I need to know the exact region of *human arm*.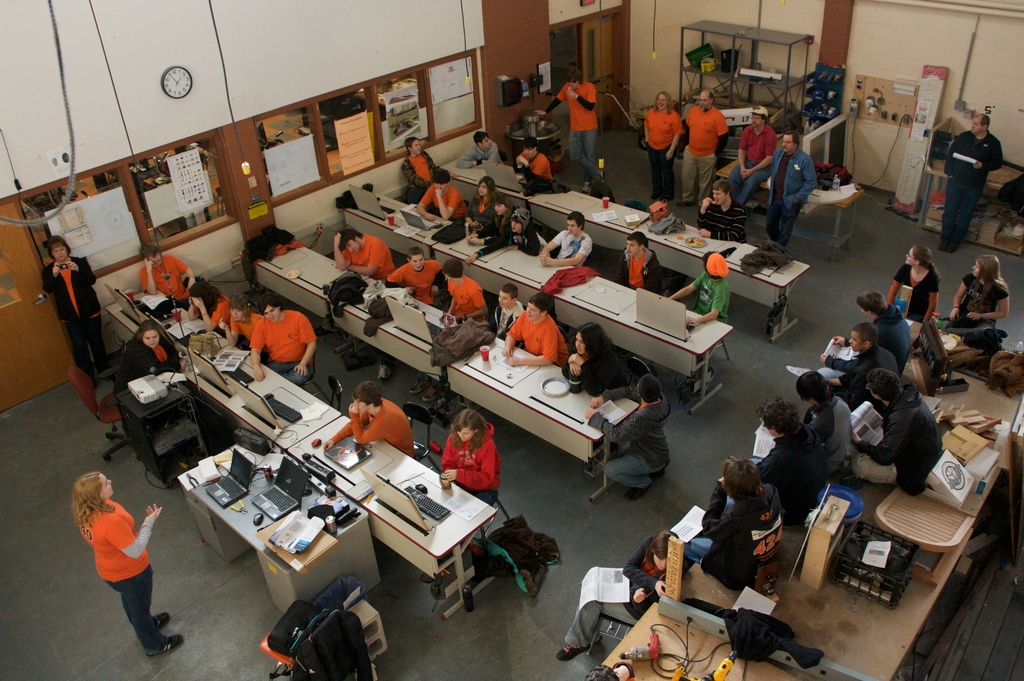
Region: 139:259:156:295.
